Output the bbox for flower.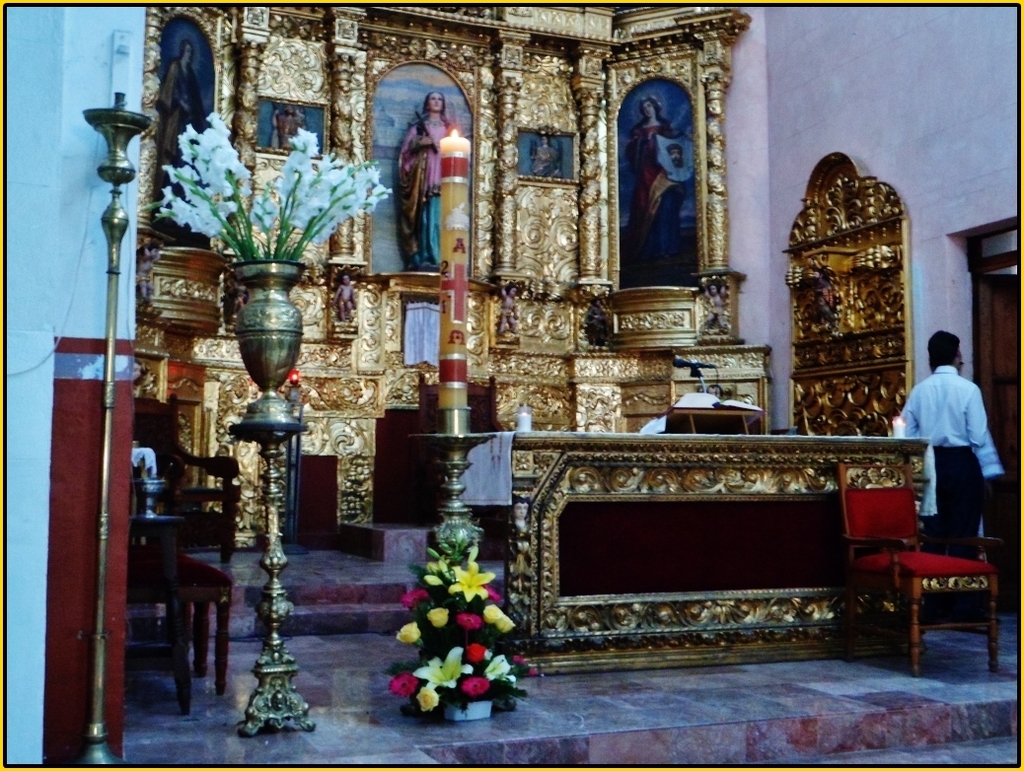
BBox(425, 604, 448, 629).
